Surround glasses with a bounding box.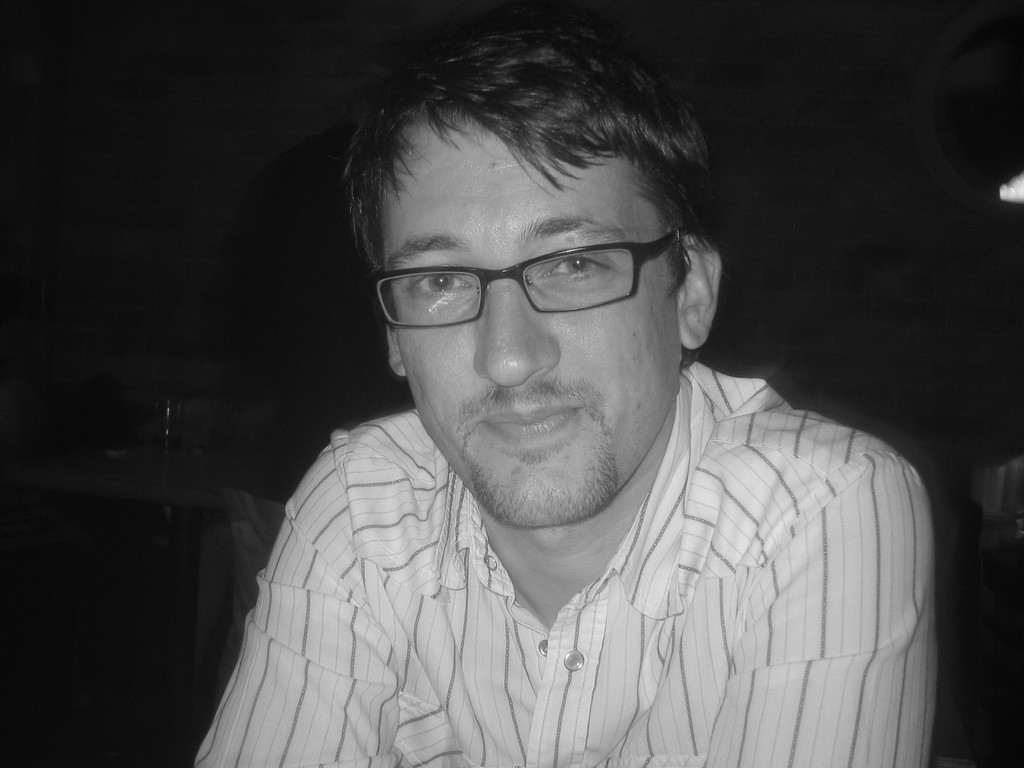
372:232:679:335.
